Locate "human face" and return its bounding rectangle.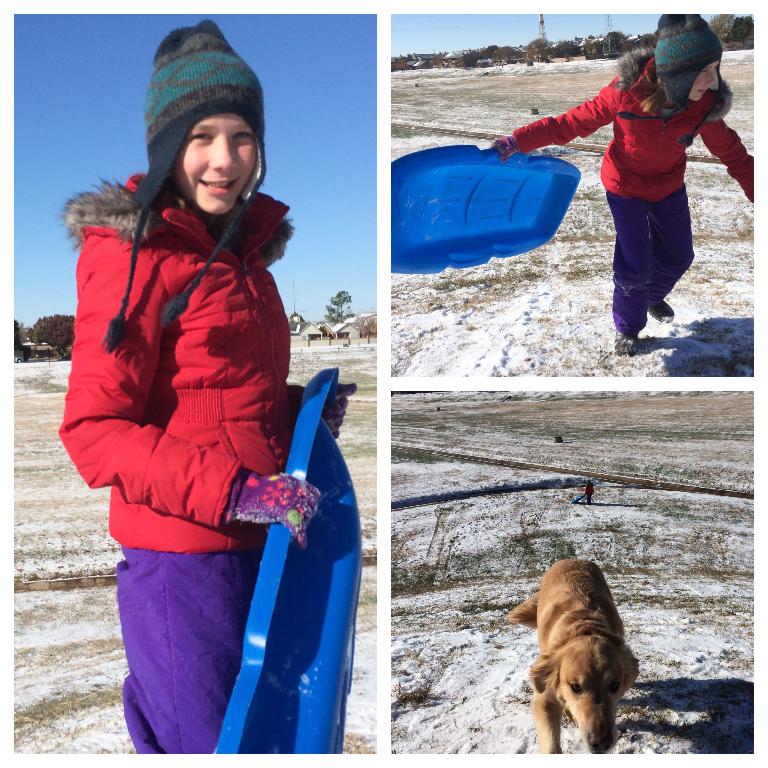
pyautogui.locateOnScreen(173, 111, 258, 215).
